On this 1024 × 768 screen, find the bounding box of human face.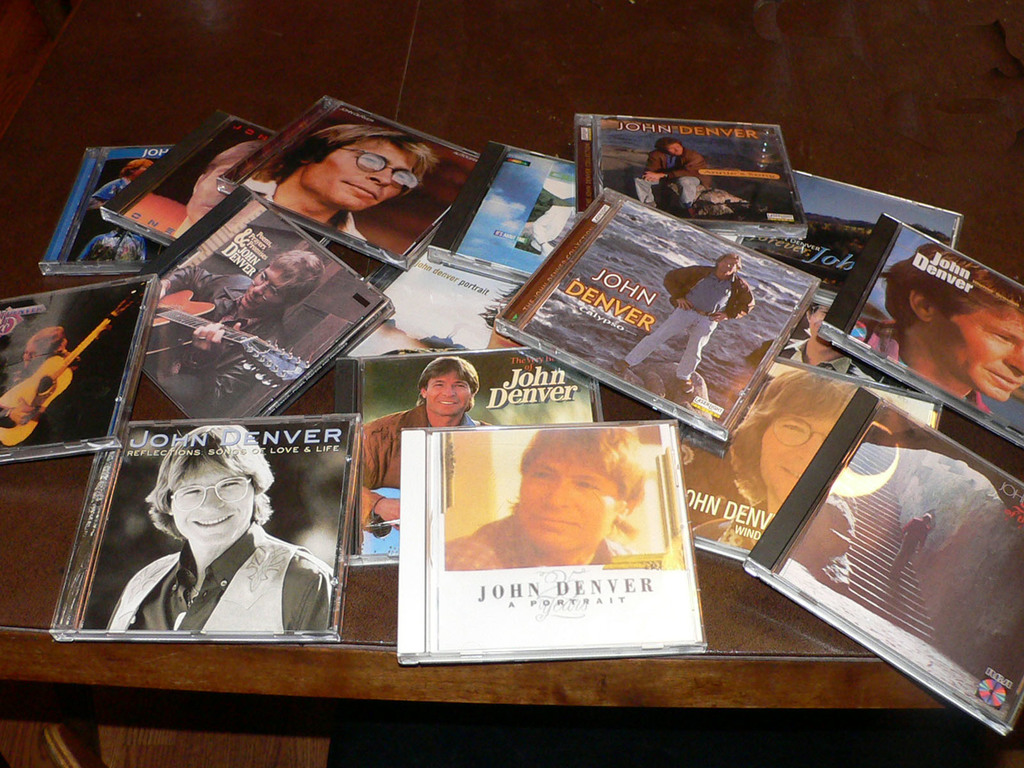
Bounding box: select_region(666, 138, 686, 157).
